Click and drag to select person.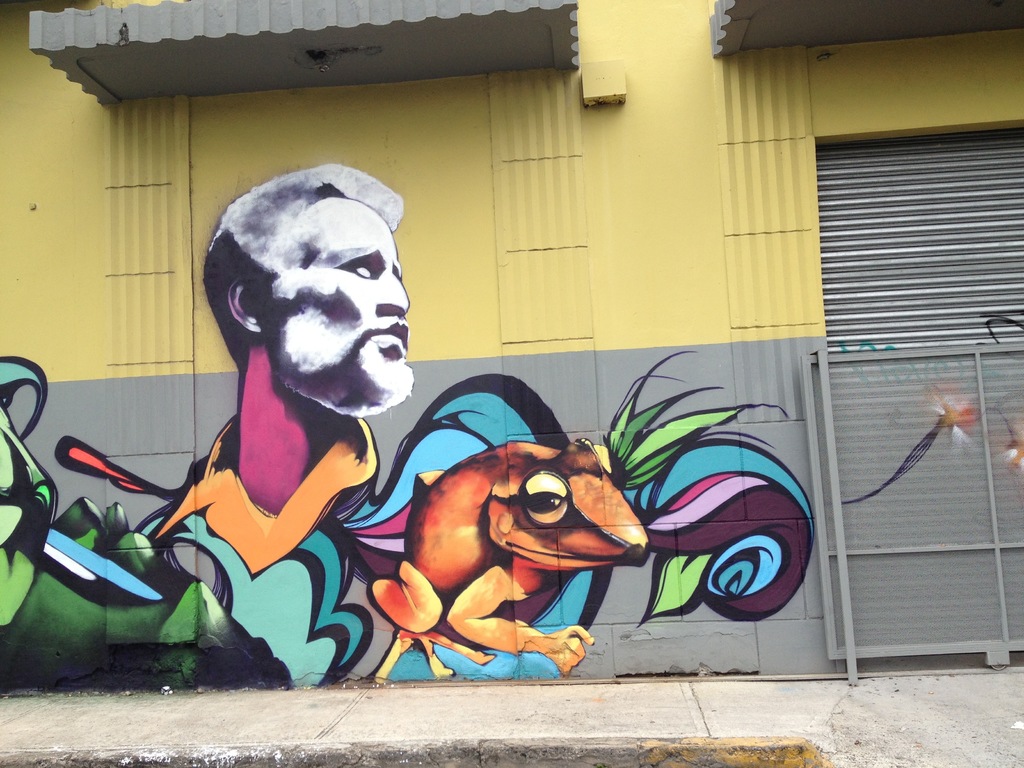
Selection: {"left": 0, "top": 158, "right": 816, "bottom": 697}.
